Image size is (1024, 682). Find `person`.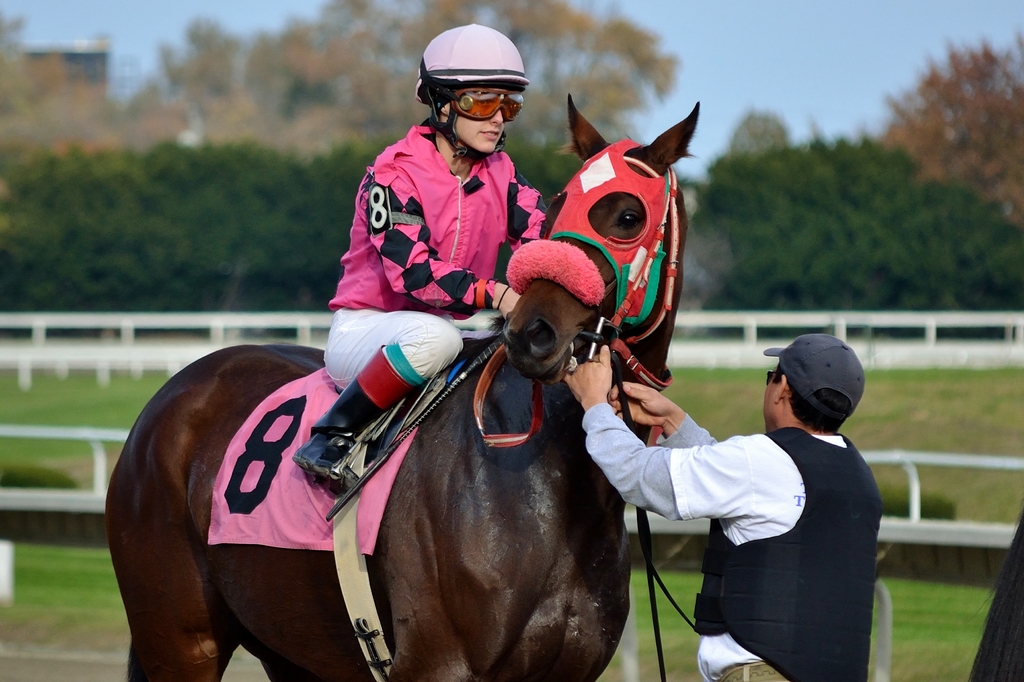
box=[961, 511, 1023, 681].
